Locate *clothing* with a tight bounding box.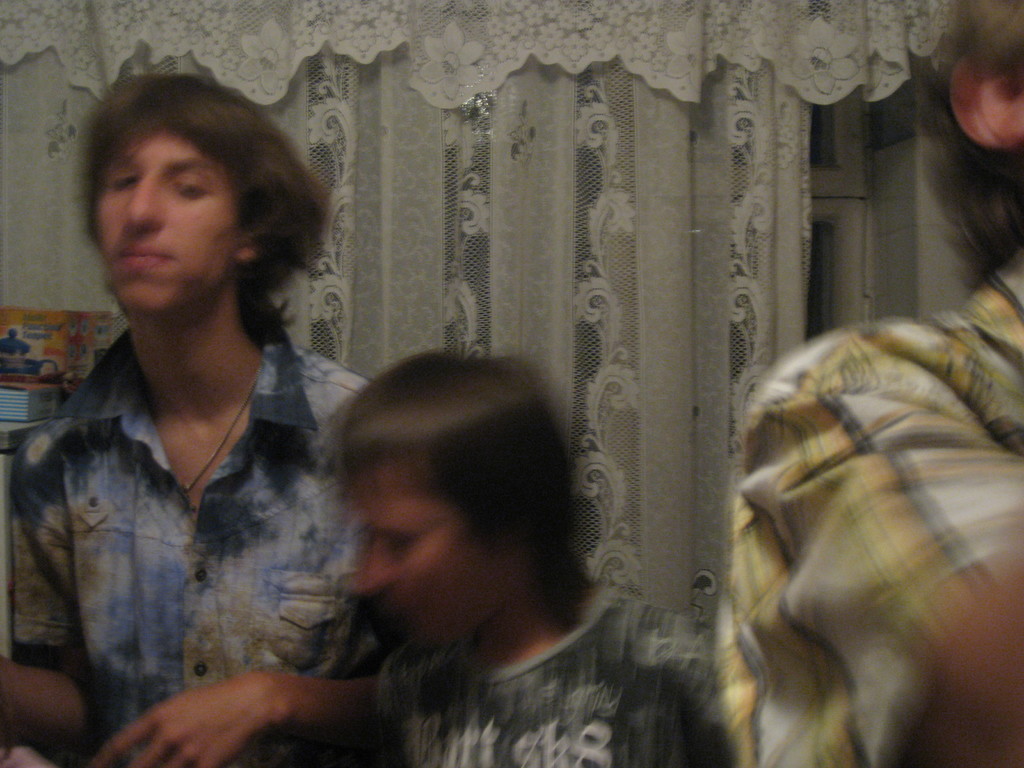
x1=17 y1=262 x2=377 y2=737.
